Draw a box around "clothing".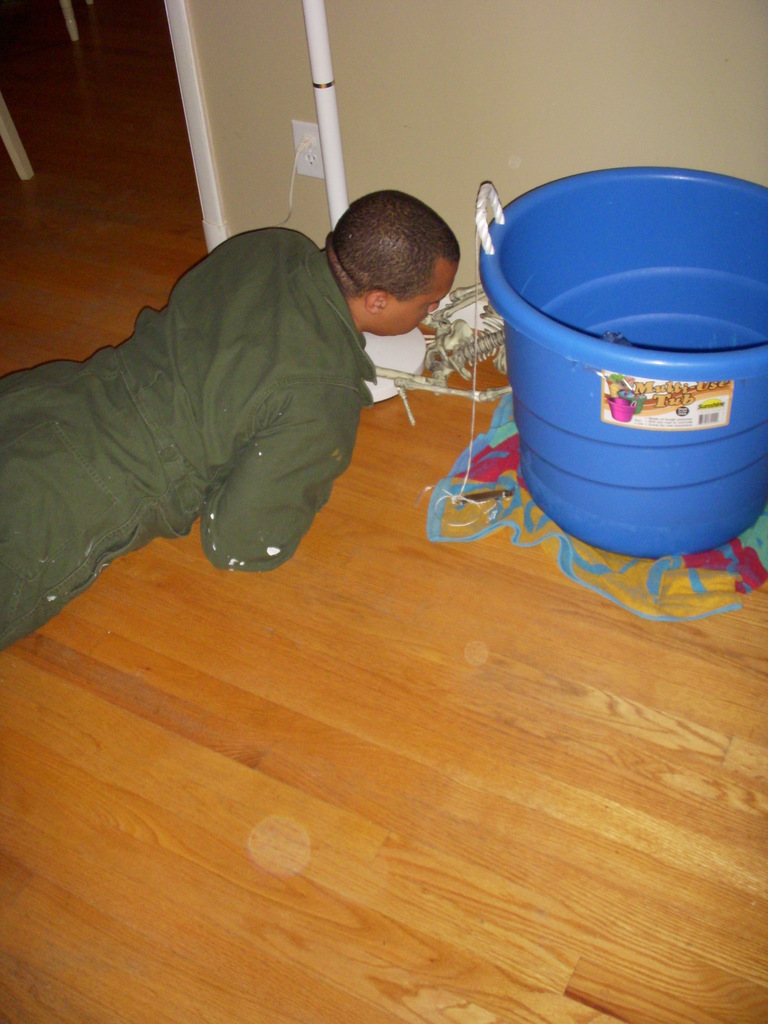
x1=0 y1=207 x2=379 y2=662.
